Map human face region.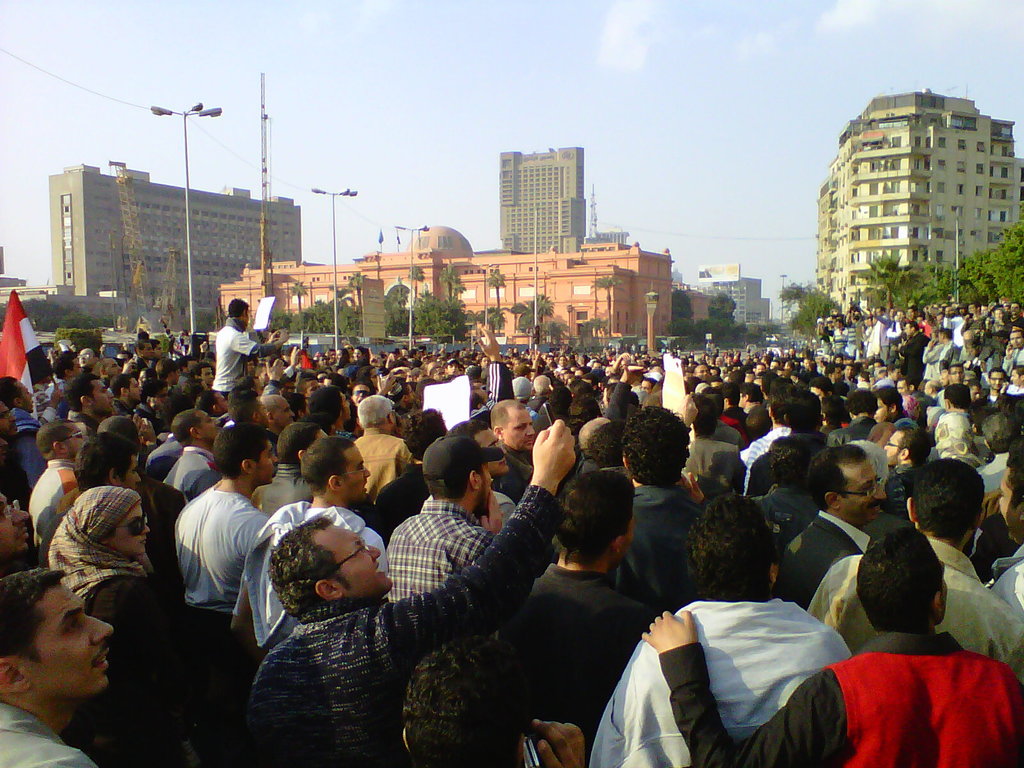
Mapped to [x1=21, y1=580, x2=116, y2=701].
